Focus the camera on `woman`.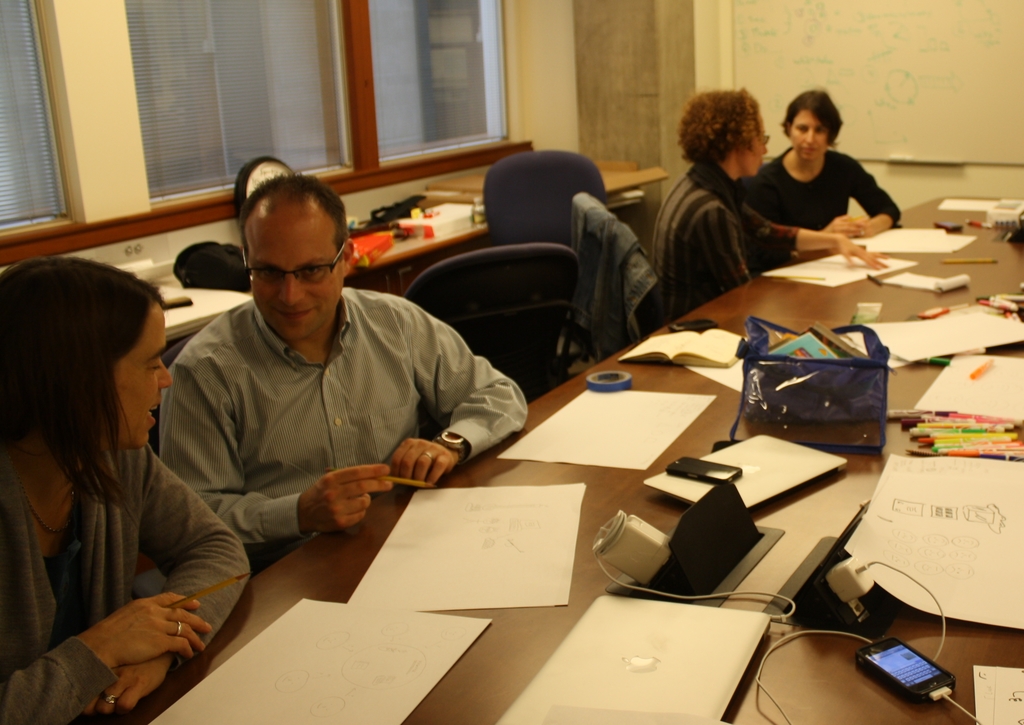
Focus region: bbox=(646, 81, 876, 299).
